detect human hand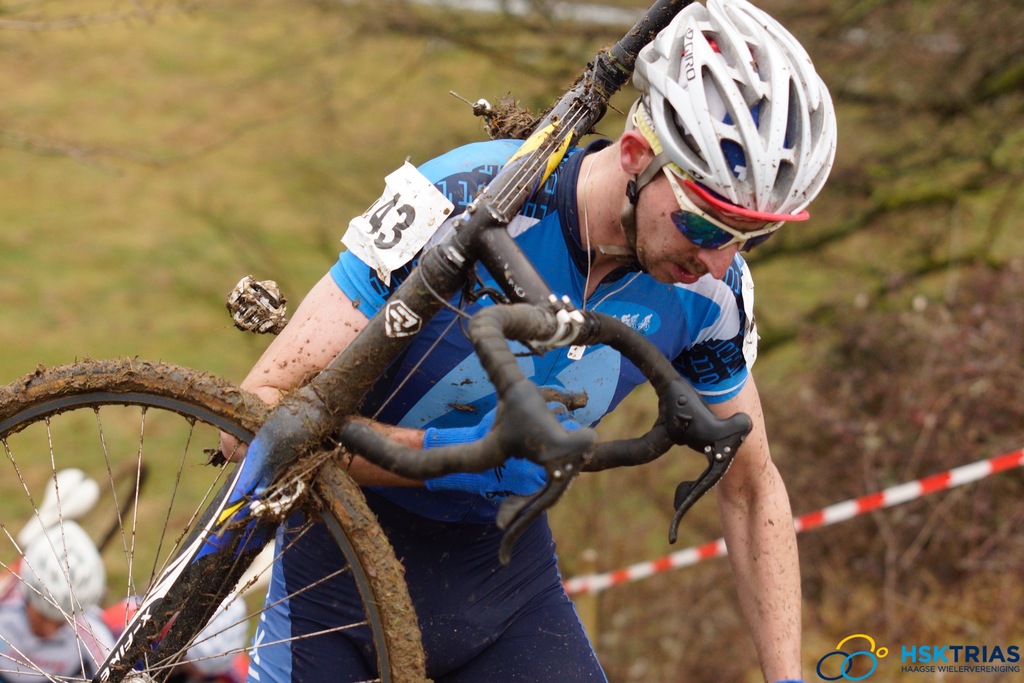
bbox(479, 382, 582, 499)
